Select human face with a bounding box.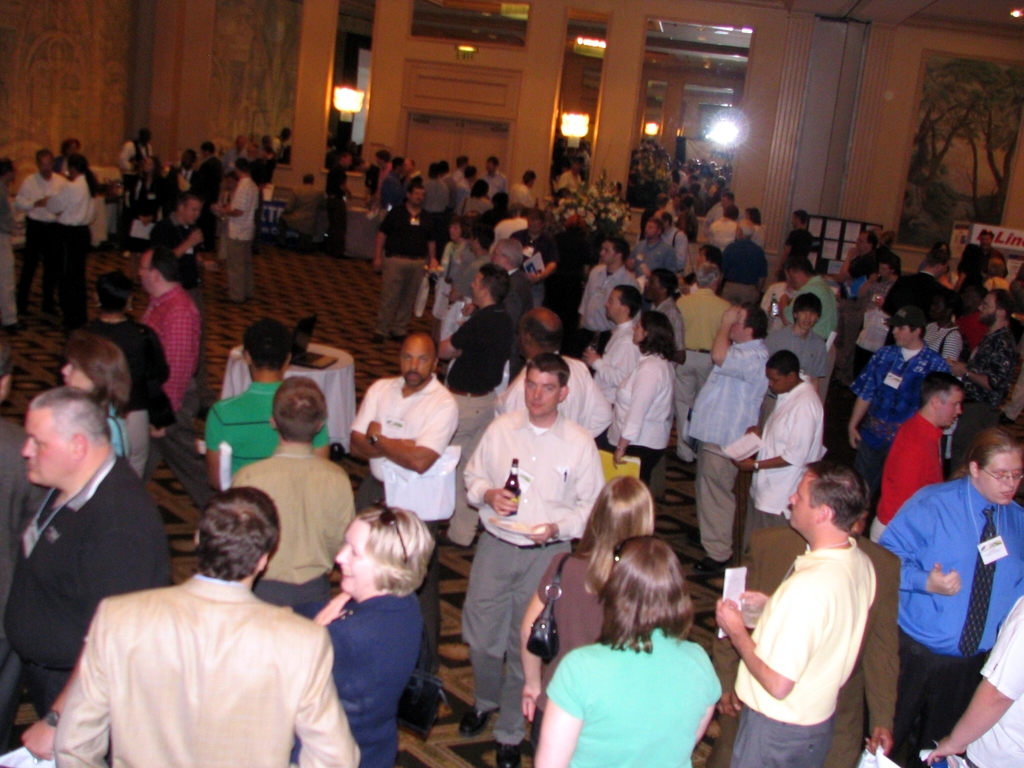
x1=936, y1=392, x2=964, y2=428.
